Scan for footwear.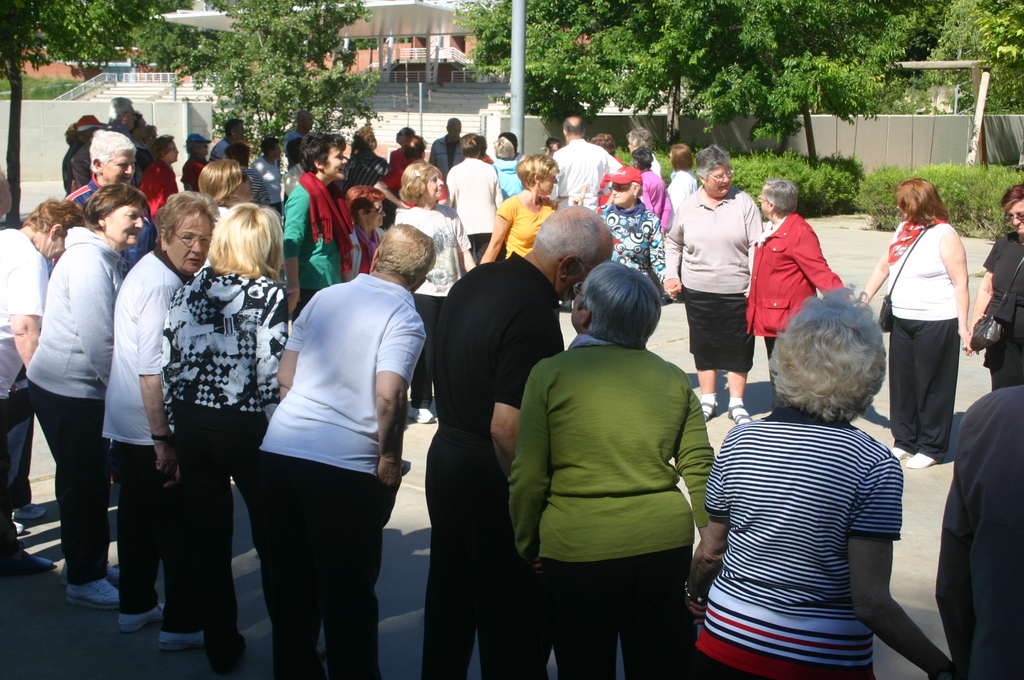
Scan result: bbox(117, 601, 163, 634).
